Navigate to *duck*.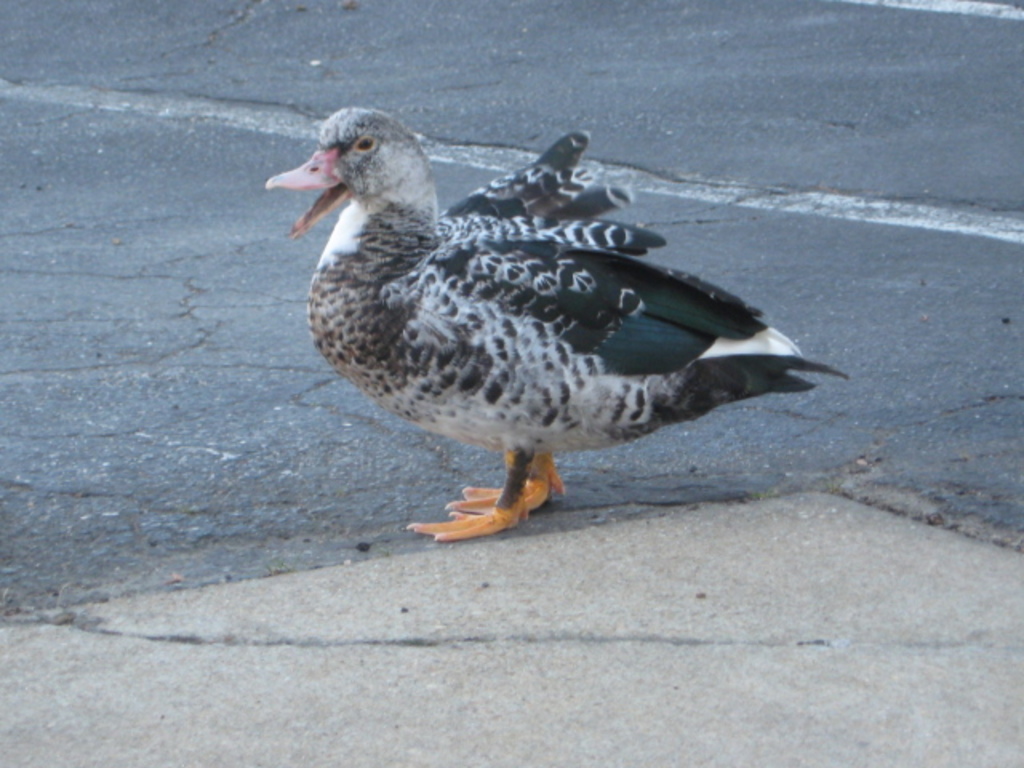
Navigation target: 259/99/859/555.
